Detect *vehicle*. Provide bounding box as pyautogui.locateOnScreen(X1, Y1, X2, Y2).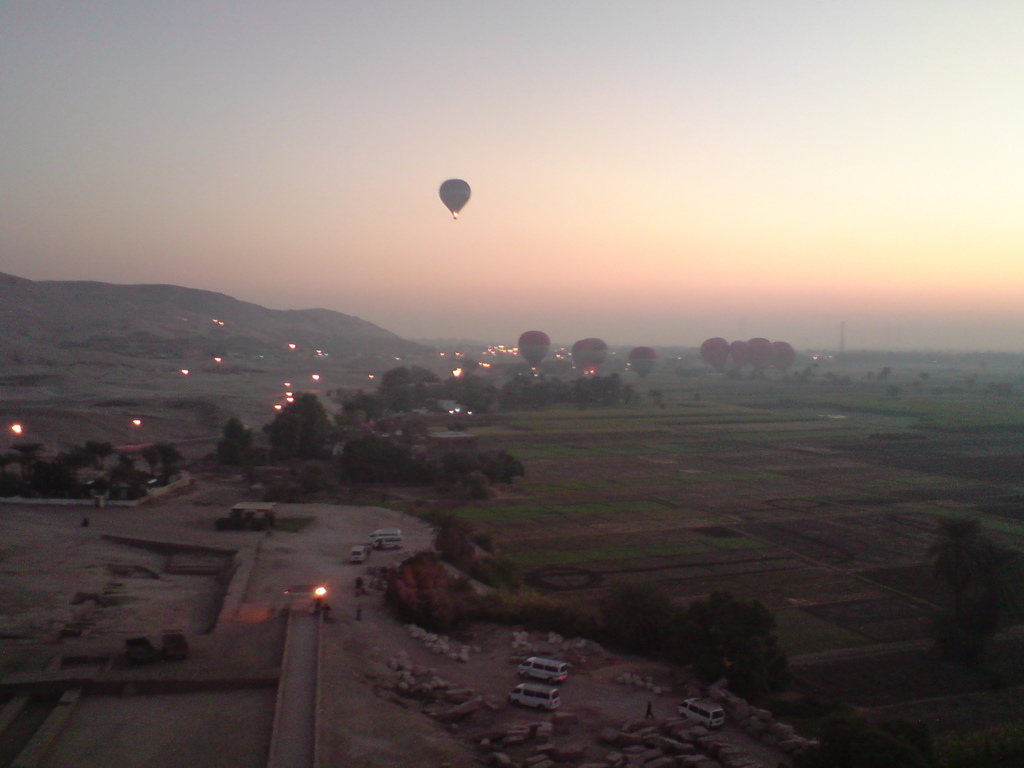
pyautogui.locateOnScreen(369, 529, 406, 540).
